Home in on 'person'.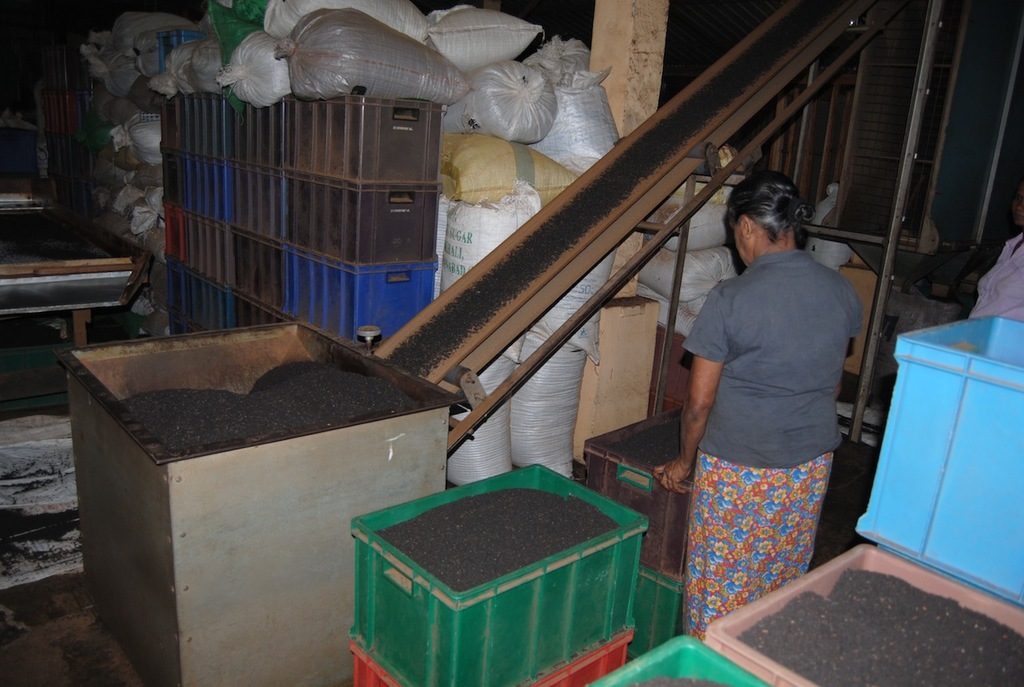
Homed in at [655,170,862,639].
